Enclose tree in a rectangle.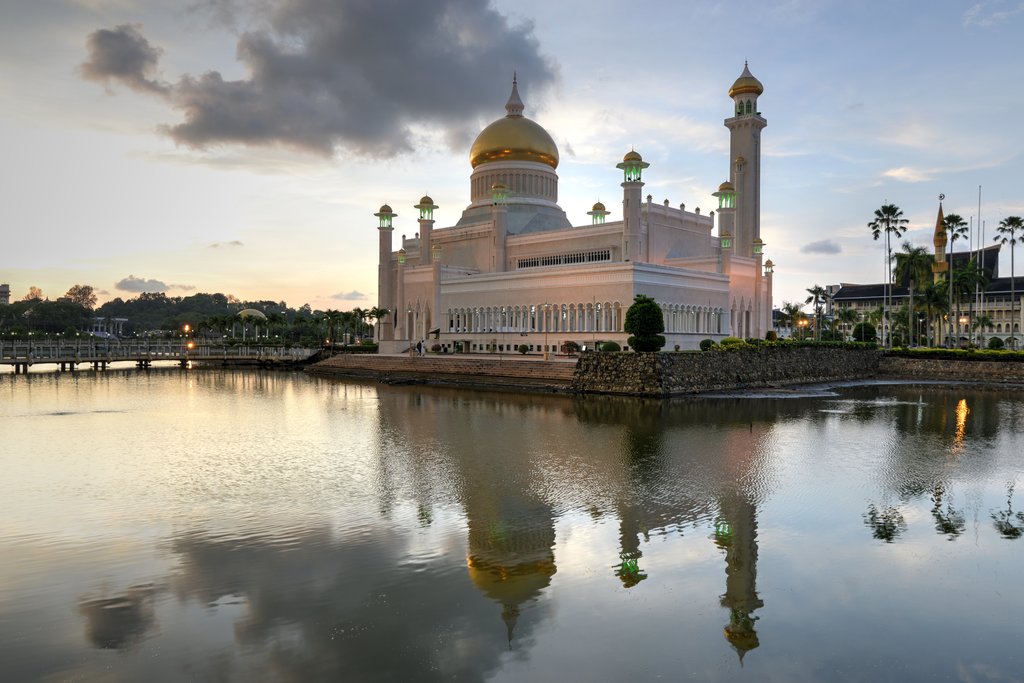
865:179:995:345.
